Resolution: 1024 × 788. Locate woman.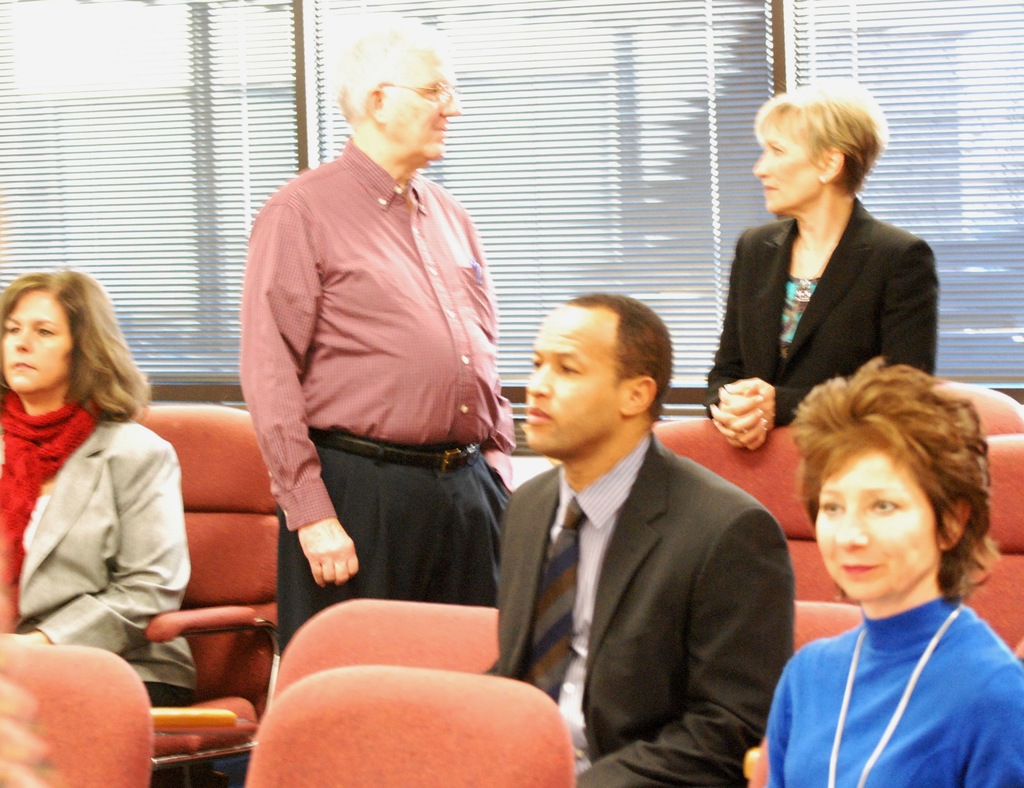
region(0, 270, 191, 700).
